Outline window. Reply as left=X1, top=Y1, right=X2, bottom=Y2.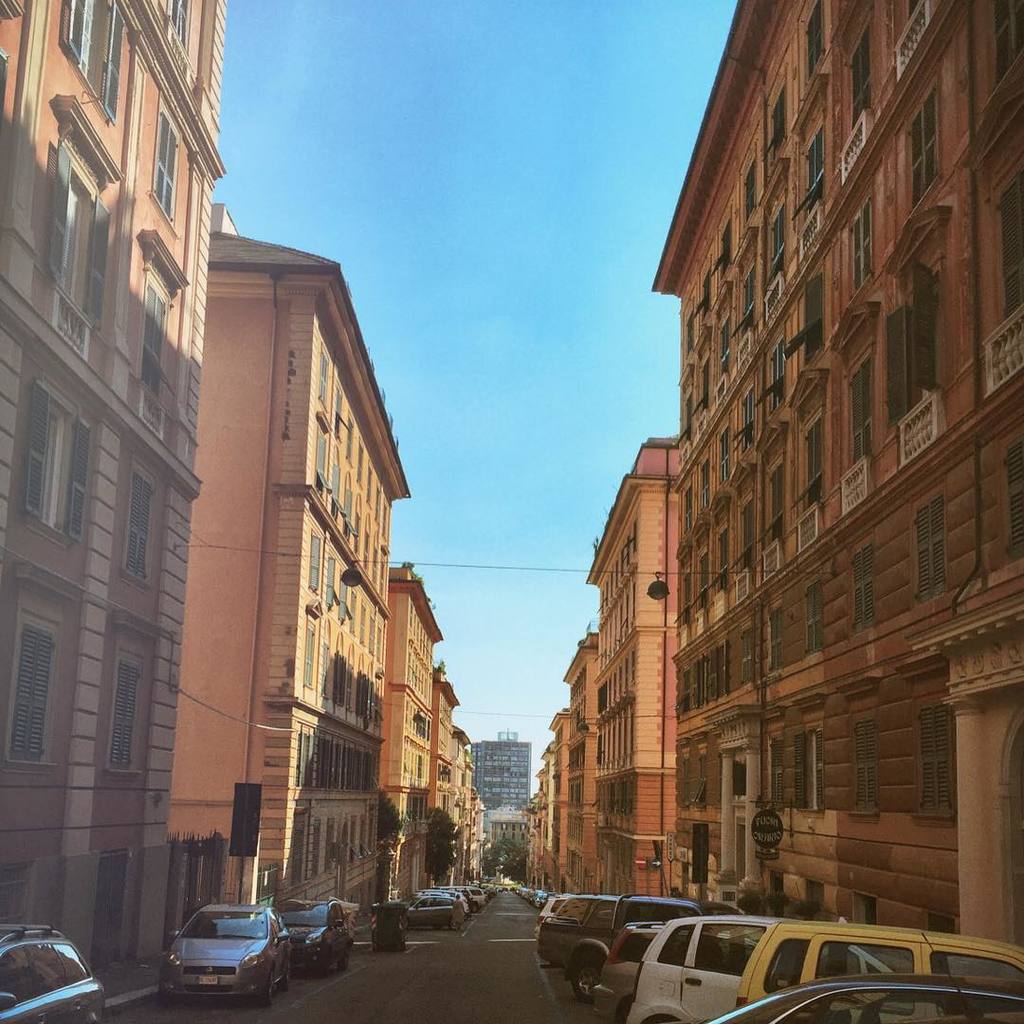
left=883, top=251, right=938, bottom=429.
